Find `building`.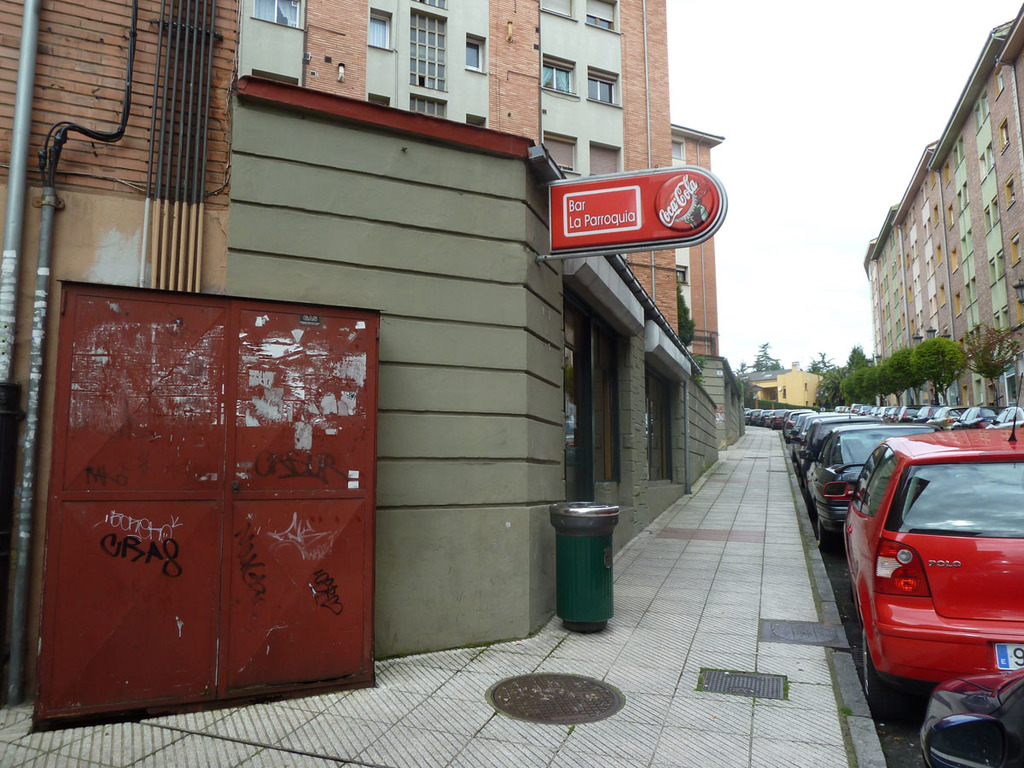
rect(863, 0, 1023, 419).
